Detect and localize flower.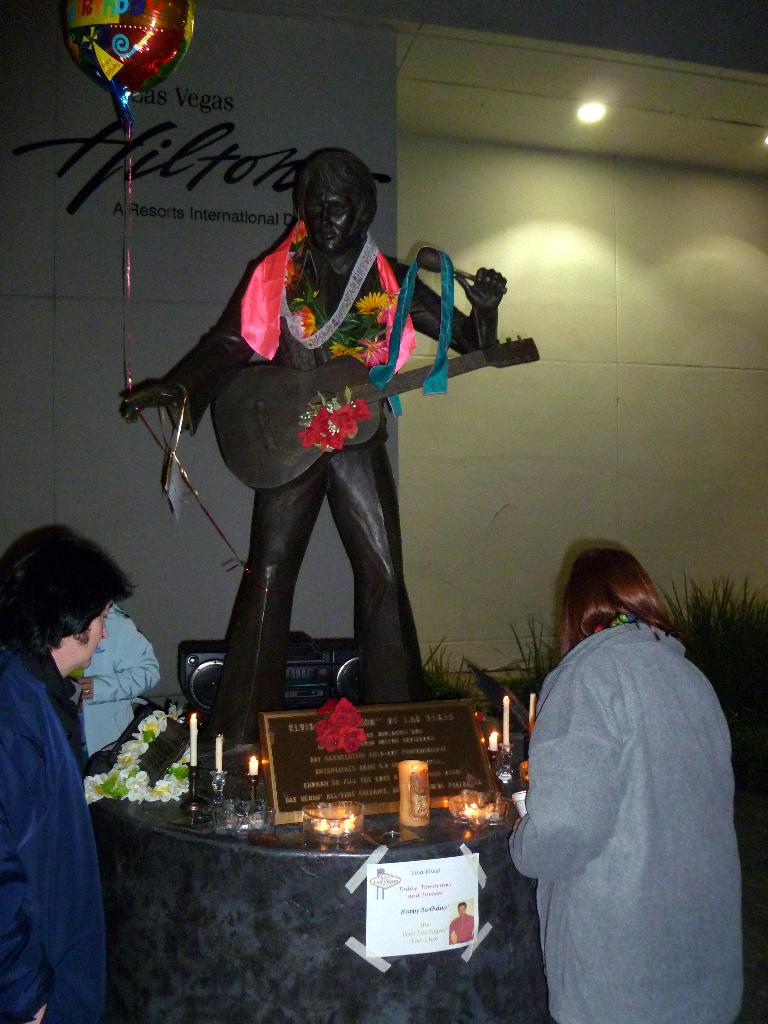
Localized at 284/301/321/340.
